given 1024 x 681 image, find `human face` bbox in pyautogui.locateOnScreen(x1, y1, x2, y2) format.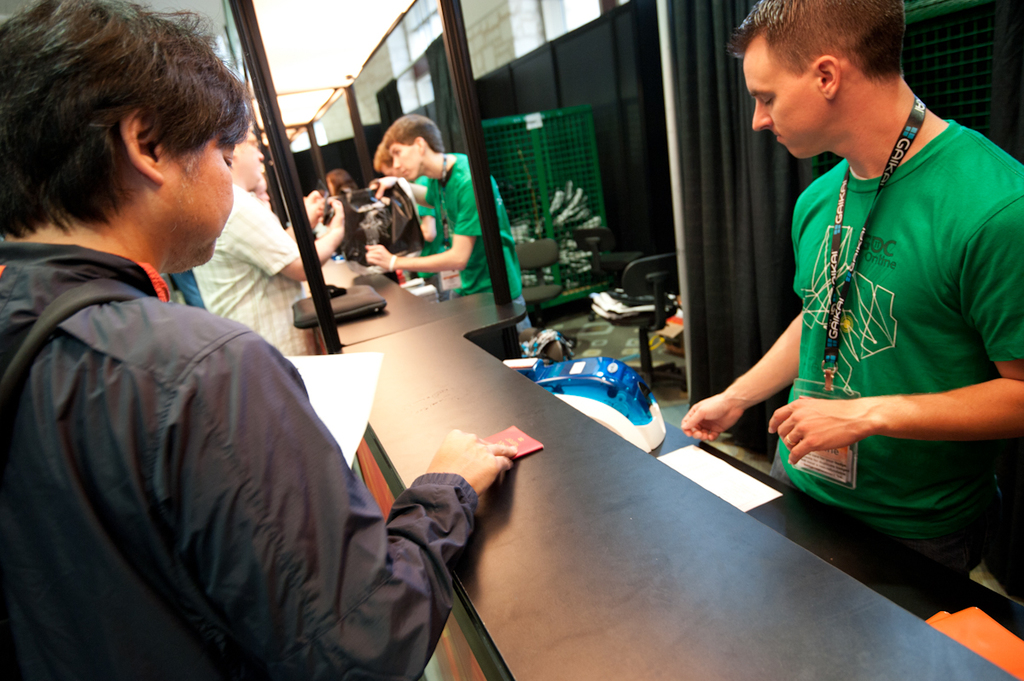
pyautogui.locateOnScreen(174, 131, 232, 262).
